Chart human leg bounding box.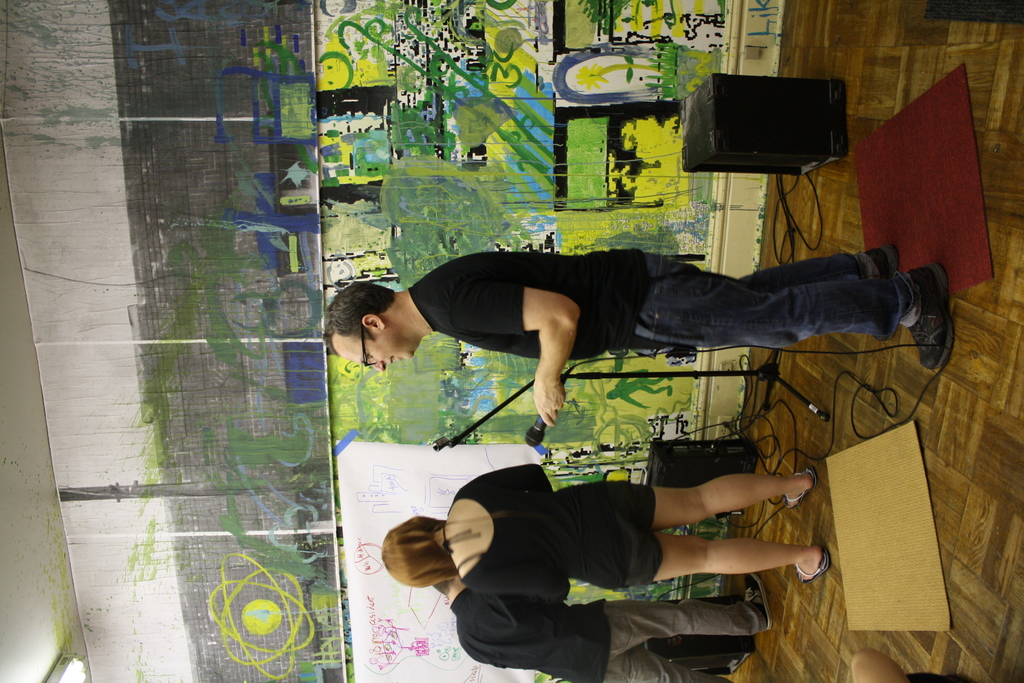
Charted: region(585, 652, 735, 682).
